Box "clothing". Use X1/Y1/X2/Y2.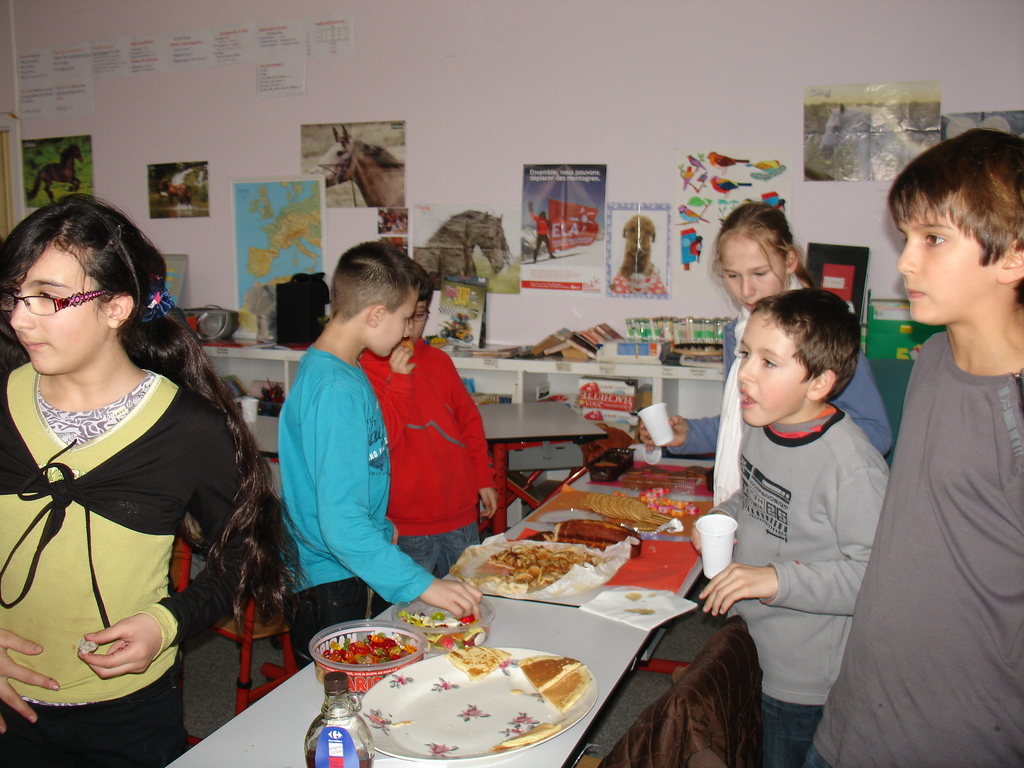
356/333/496/580.
